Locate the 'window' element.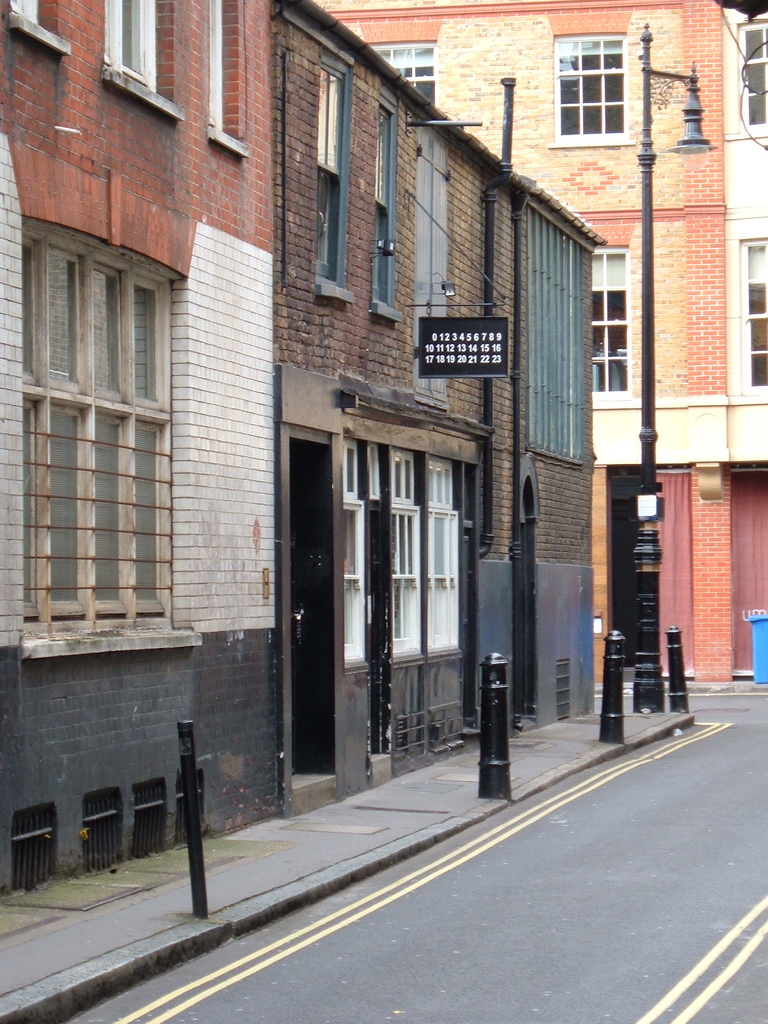
Element bbox: 104/0/173/118.
